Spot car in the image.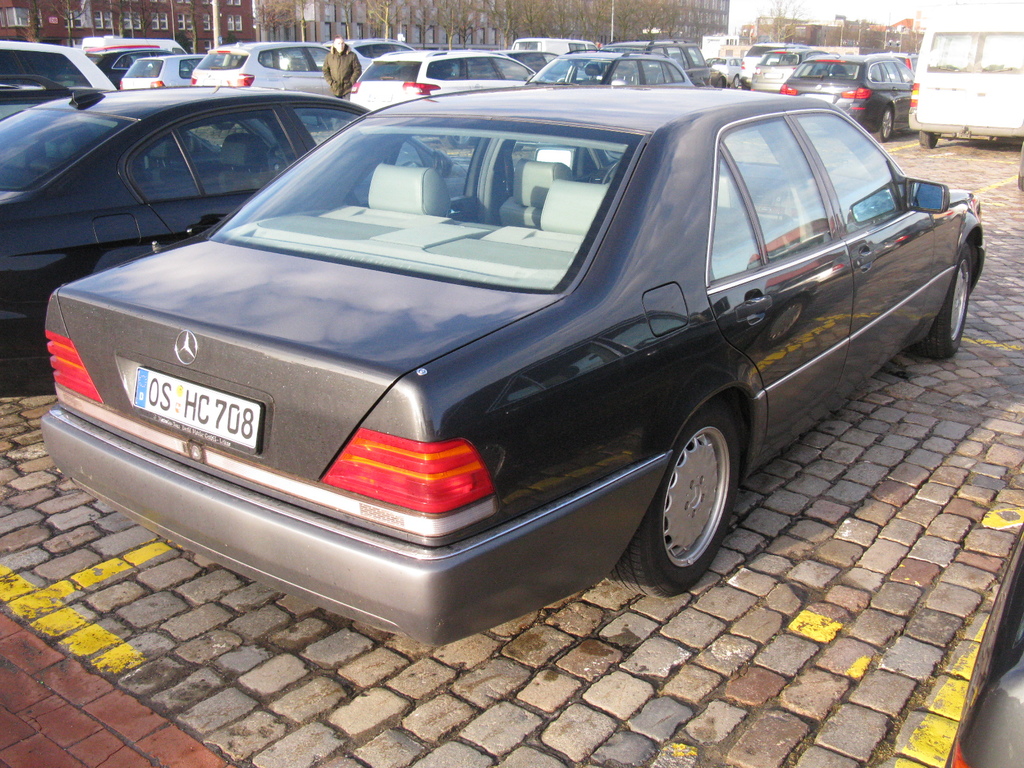
car found at left=0, top=35, right=123, bottom=147.
